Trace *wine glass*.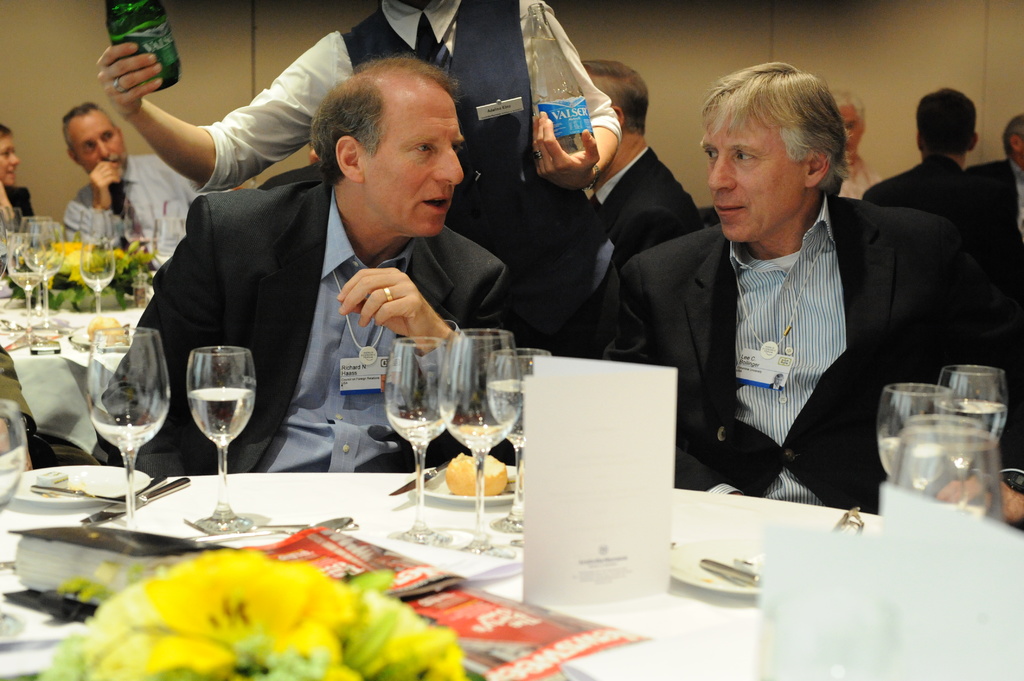
Traced to left=888, top=424, right=1004, bottom=522.
